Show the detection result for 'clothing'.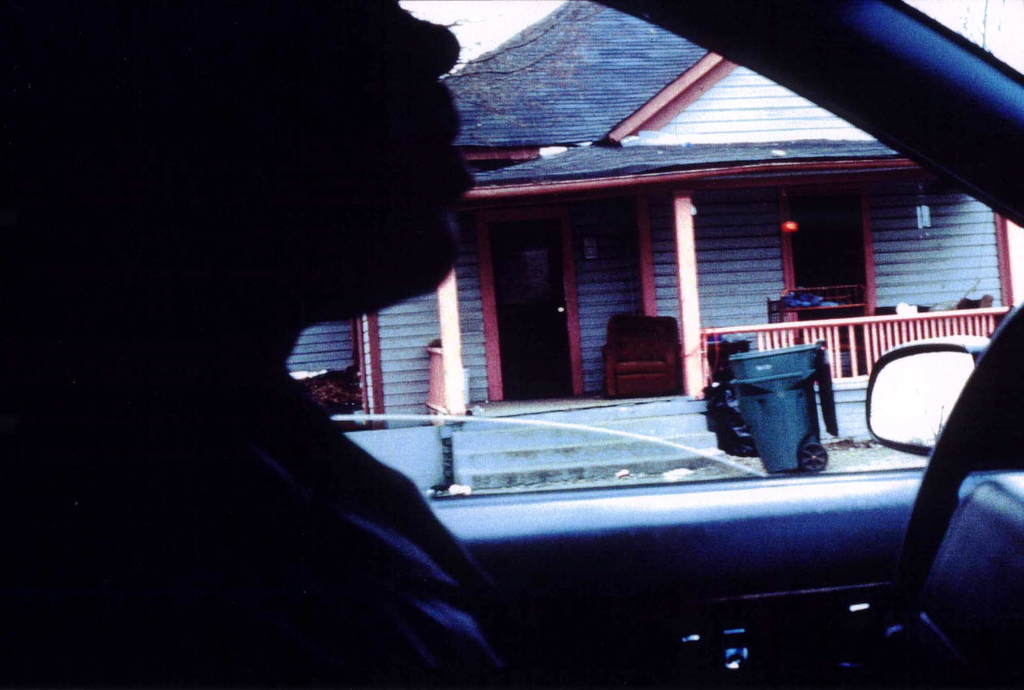
select_region(0, 364, 525, 689).
